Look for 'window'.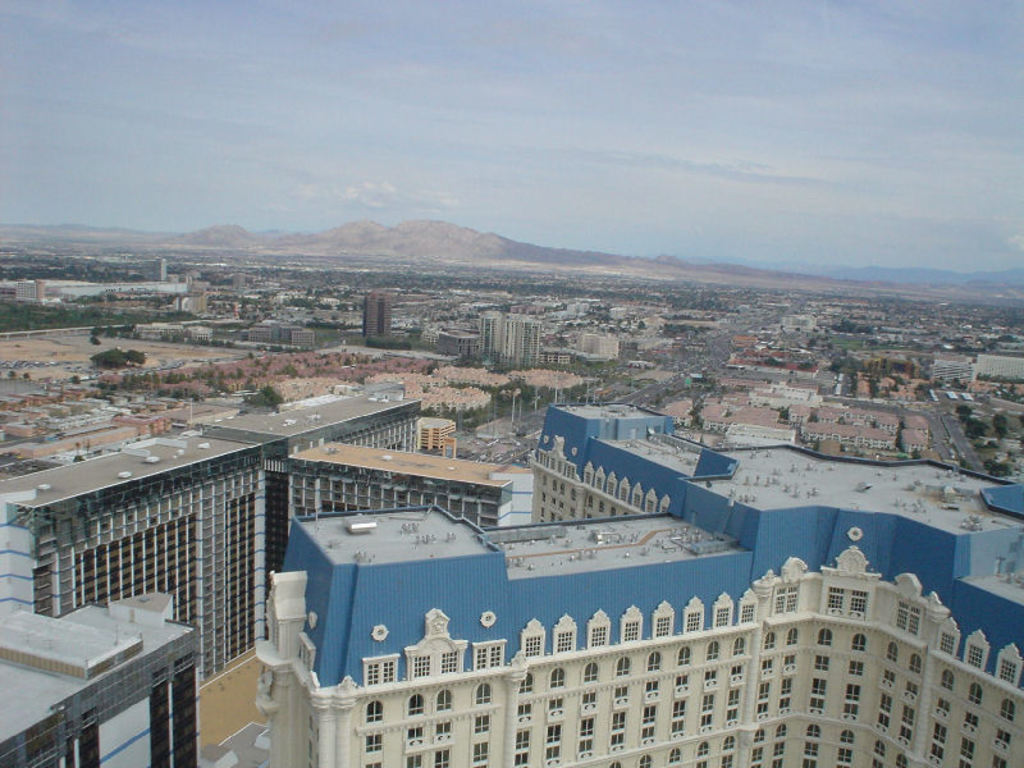
Found: [x1=646, y1=678, x2=659, y2=700].
